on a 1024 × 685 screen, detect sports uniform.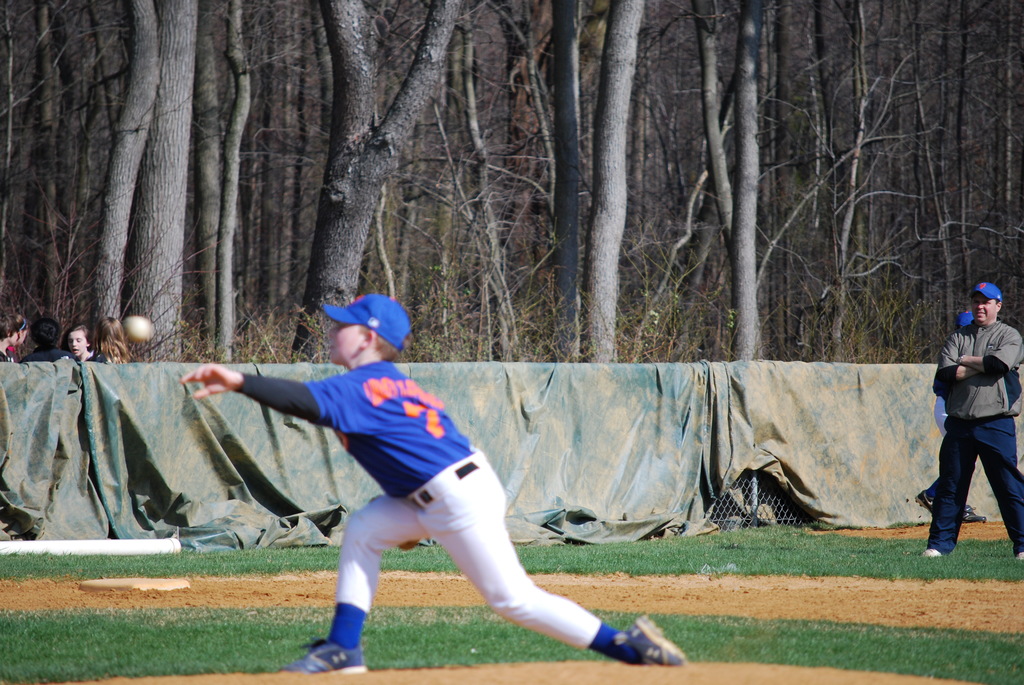
267, 367, 674, 681.
